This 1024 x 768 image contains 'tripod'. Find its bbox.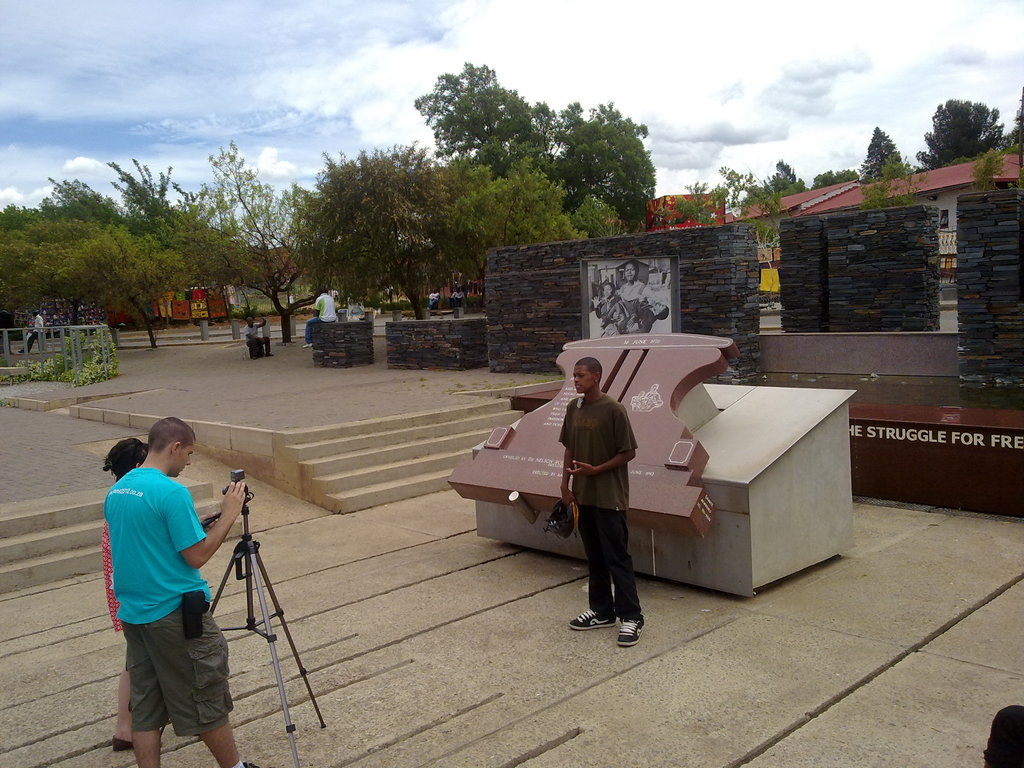
<bbox>212, 472, 322, 767</bbox>.
